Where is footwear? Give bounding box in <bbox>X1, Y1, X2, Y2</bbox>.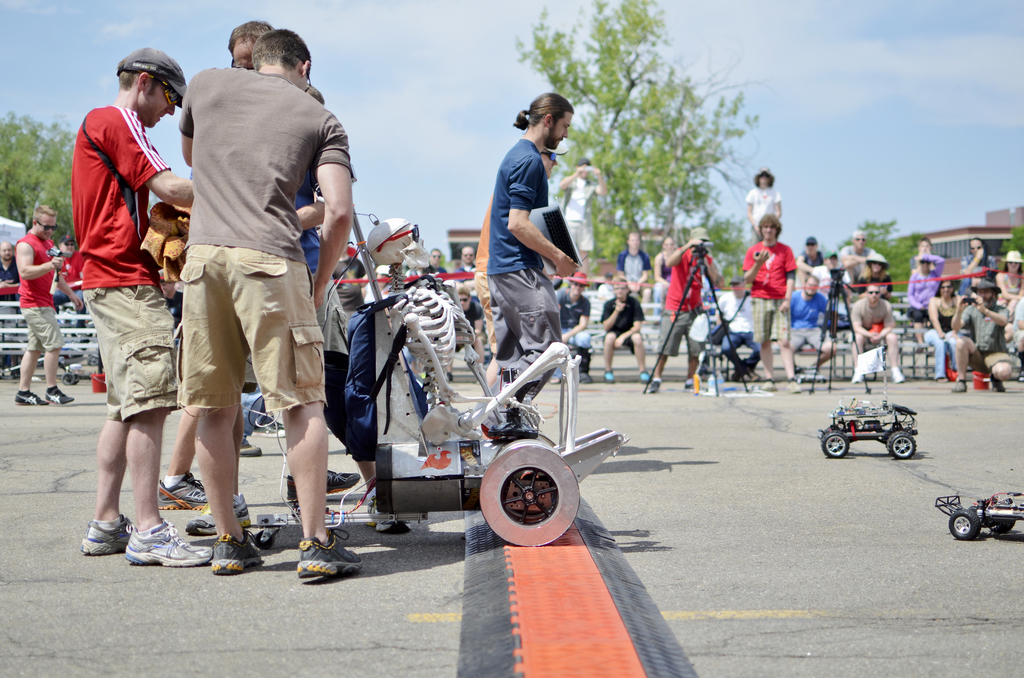
<bbox>952, 381, 969, 394</bbox>.
